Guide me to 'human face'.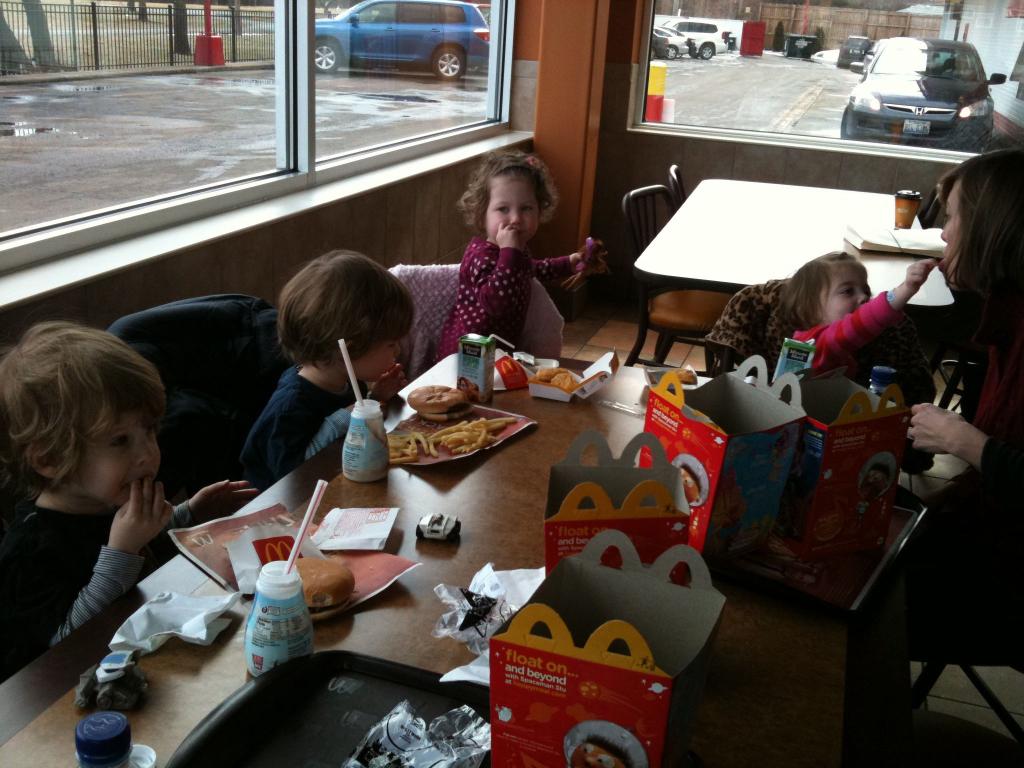
Guidance: 481:173:538:244.
